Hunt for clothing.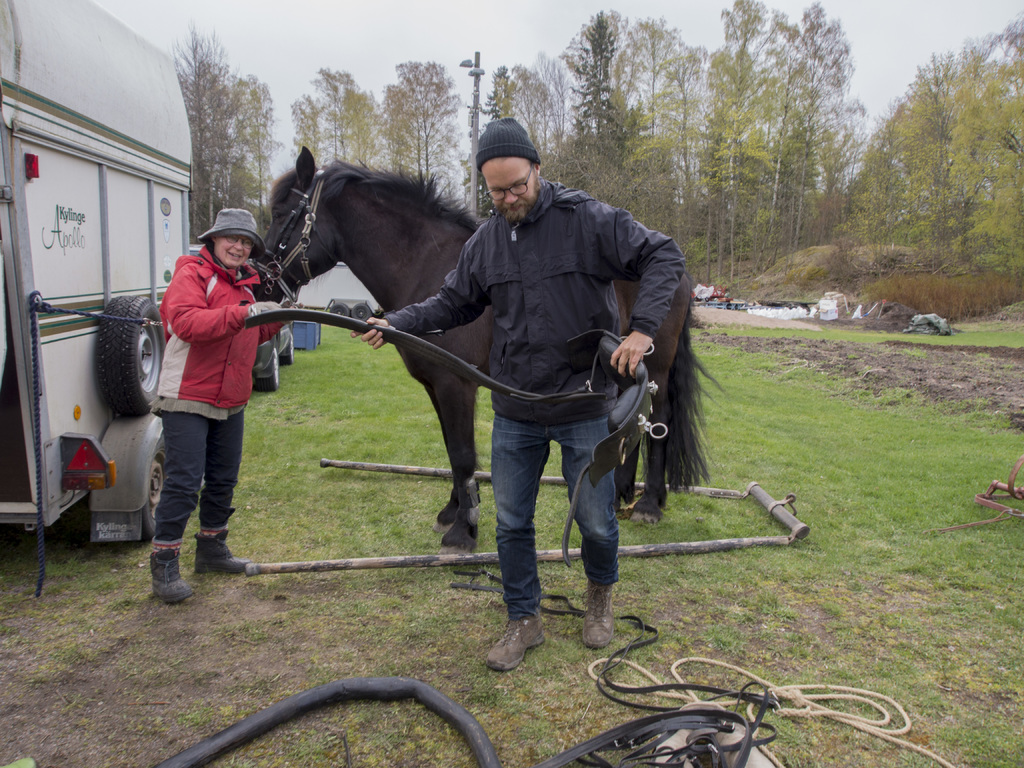
Hunted down at BBox(152, 218, 262, 507).
